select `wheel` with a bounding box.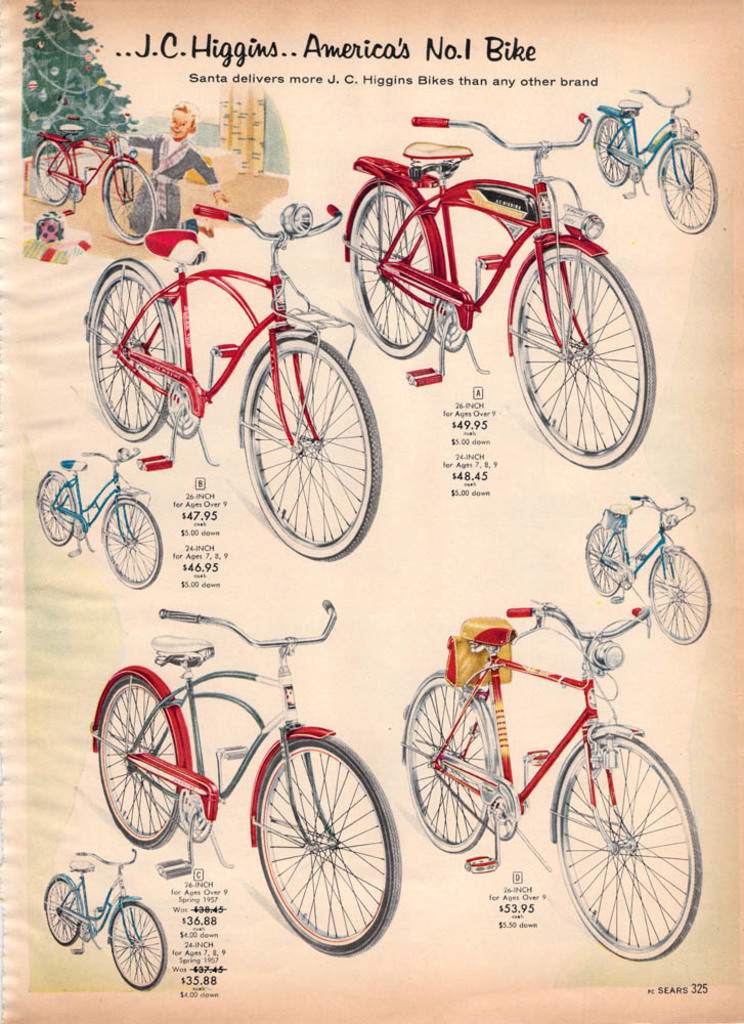
region(38, 475, 74, 545).
